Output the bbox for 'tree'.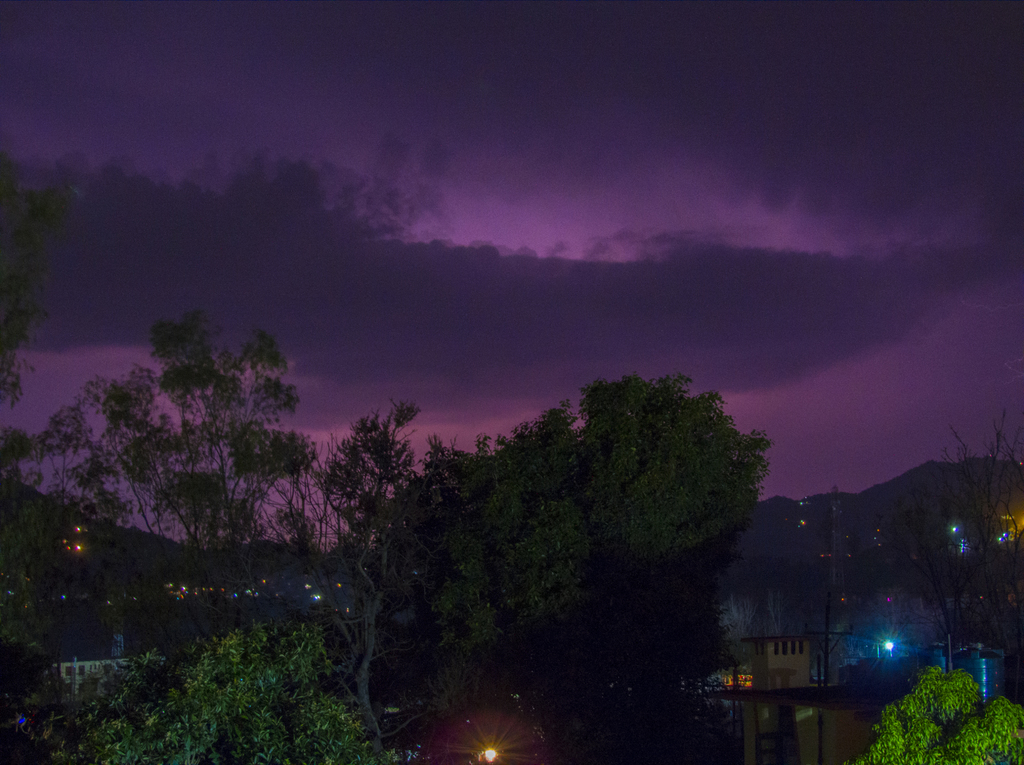
box=[0, 177, 77, 414].
